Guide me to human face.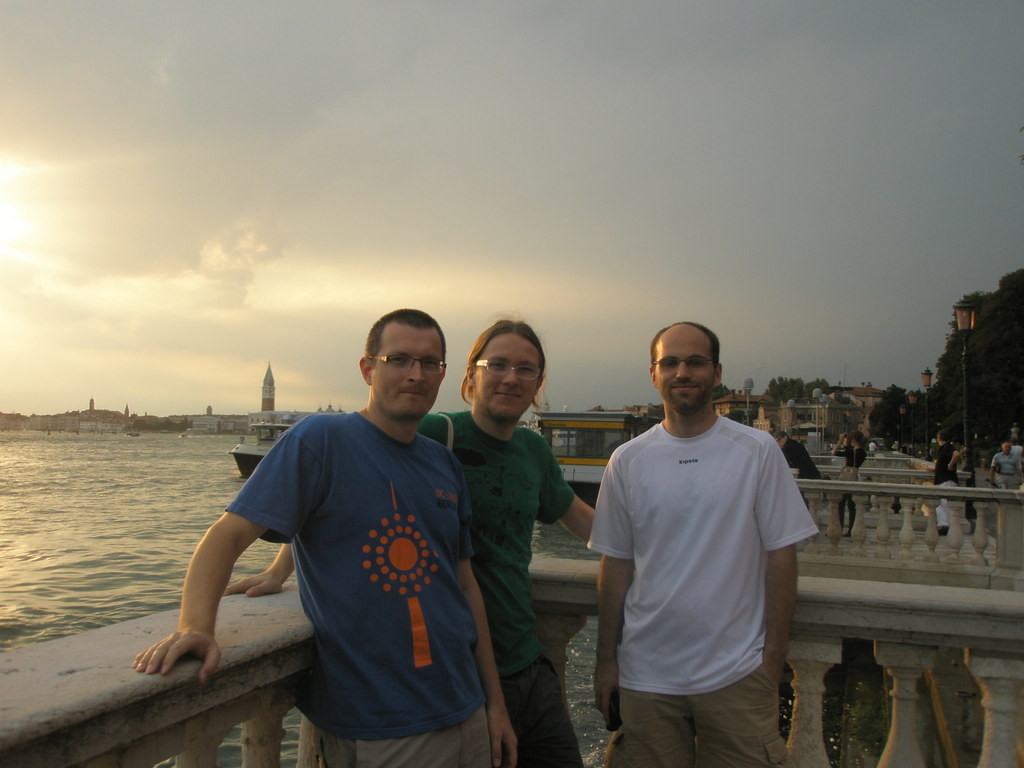
Guidance: <bbox>371, 320, 440, 419</bbox>.
